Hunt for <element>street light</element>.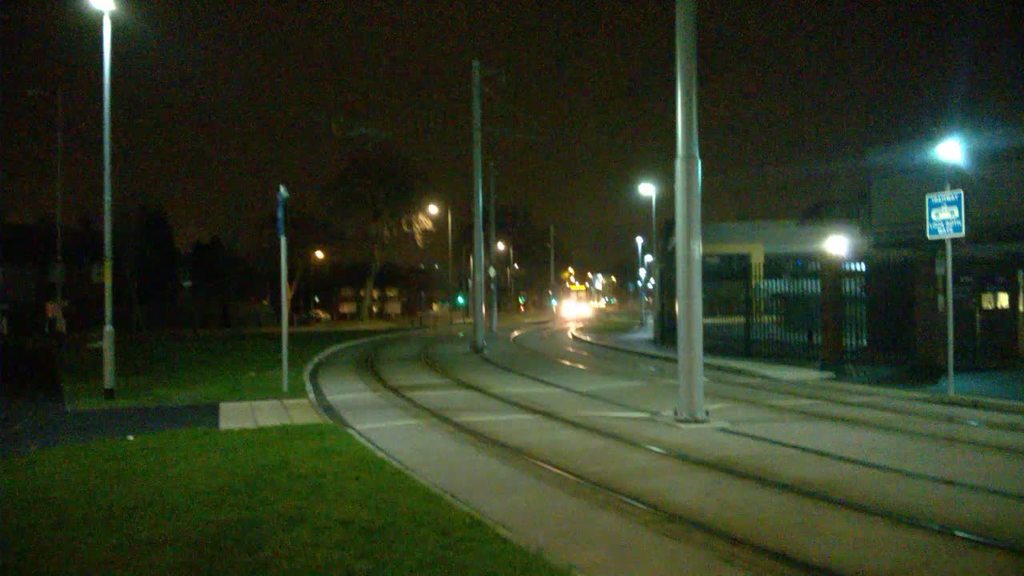
Hunted down at l=82, t=0, r=115, b=399.
